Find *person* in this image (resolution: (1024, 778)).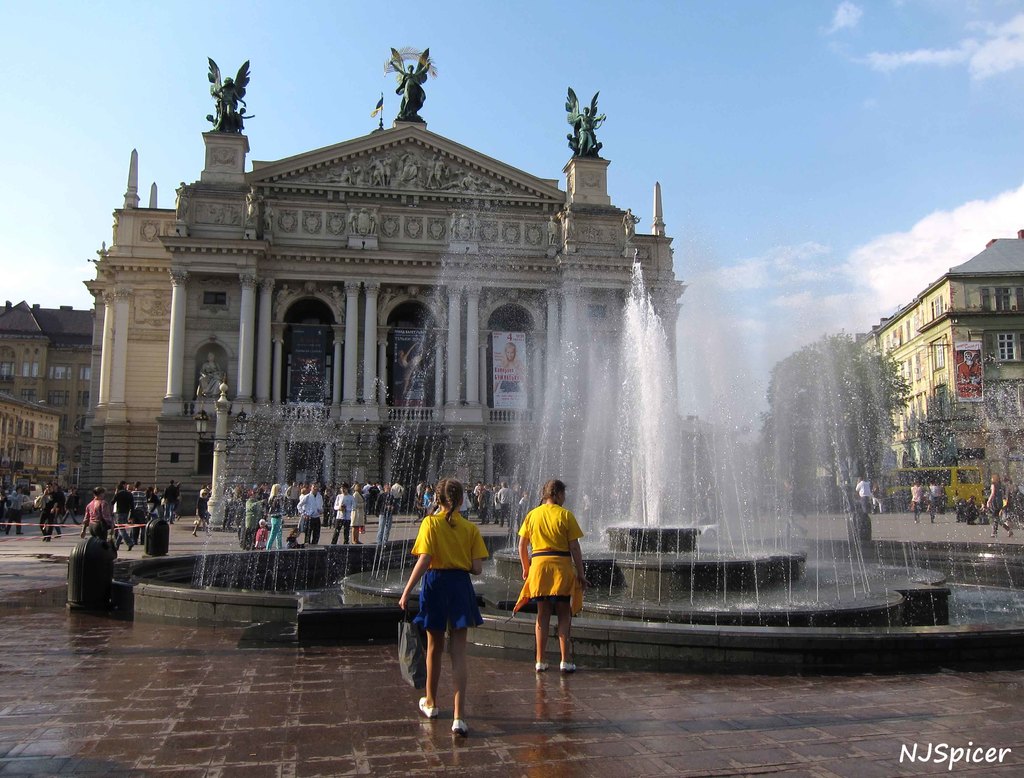
244/188/262/225.
